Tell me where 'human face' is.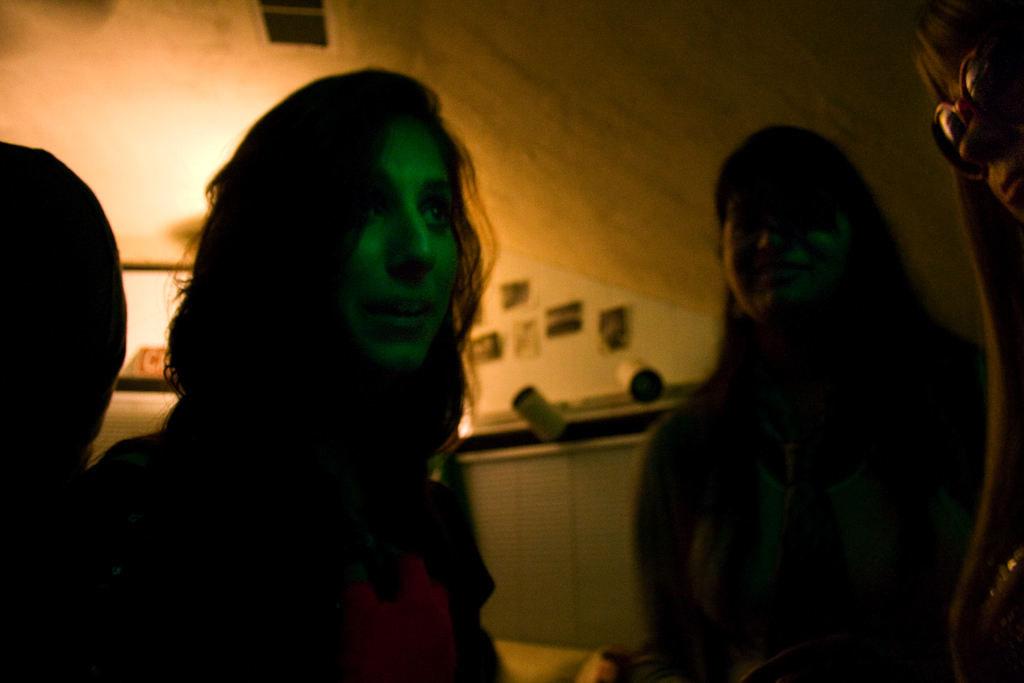
'human face' is at 726 161 854 304.
